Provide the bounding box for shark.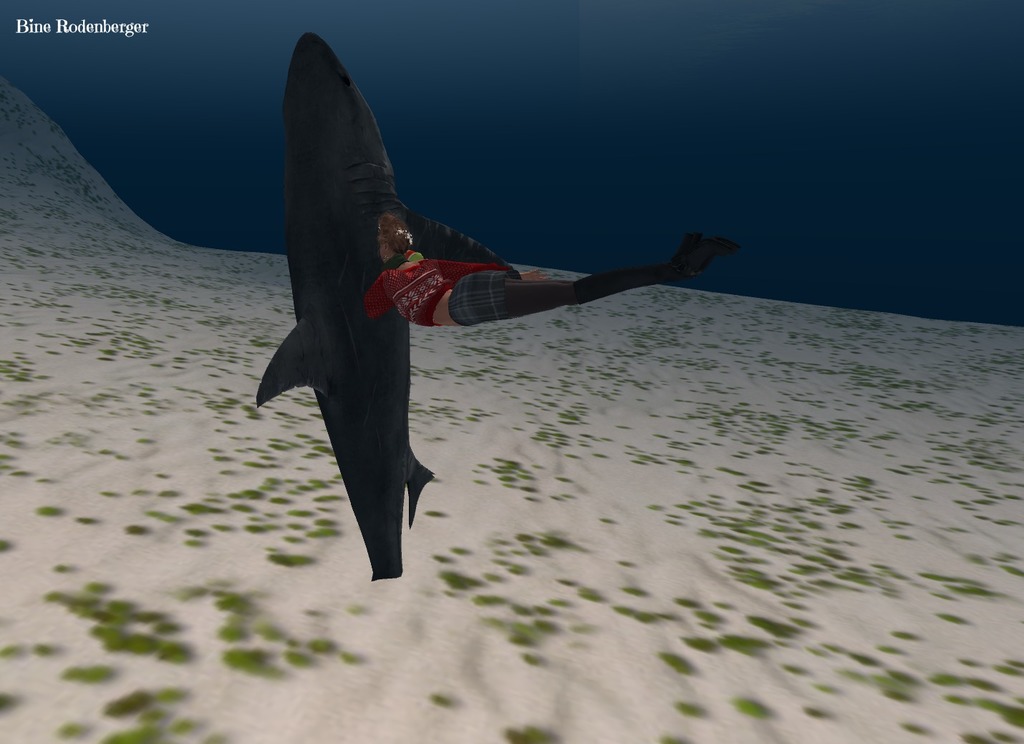
[233, 29, 498, 587].
